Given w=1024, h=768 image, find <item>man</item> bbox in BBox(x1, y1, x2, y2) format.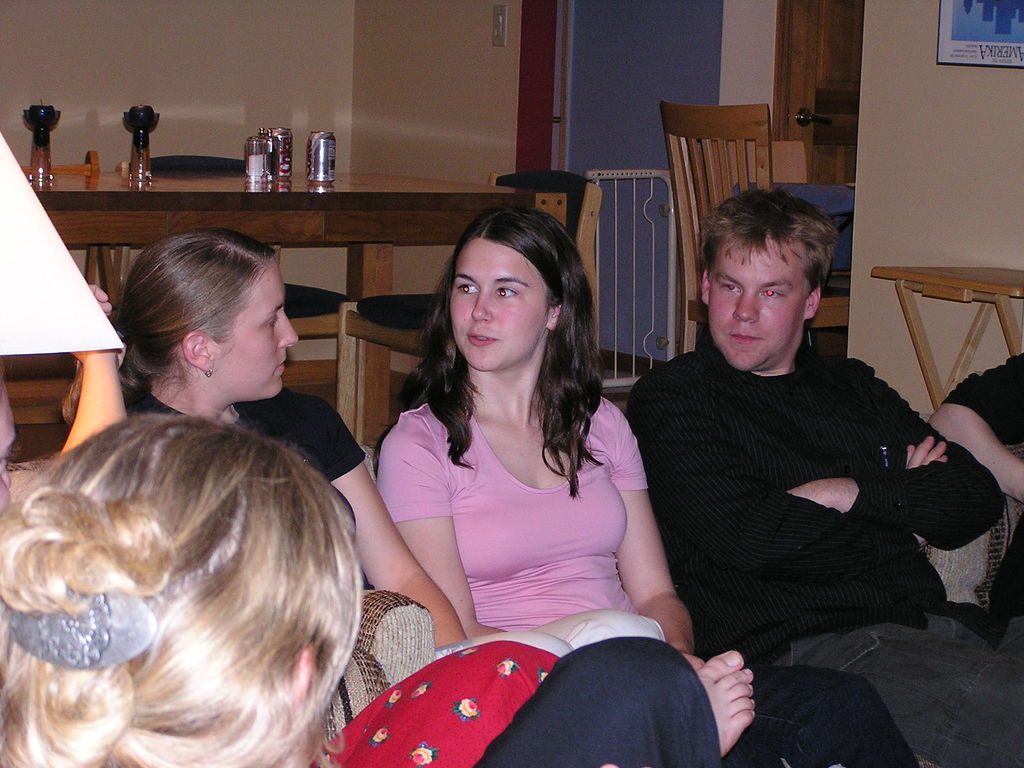
BBox(612, 168, 977, 732).
